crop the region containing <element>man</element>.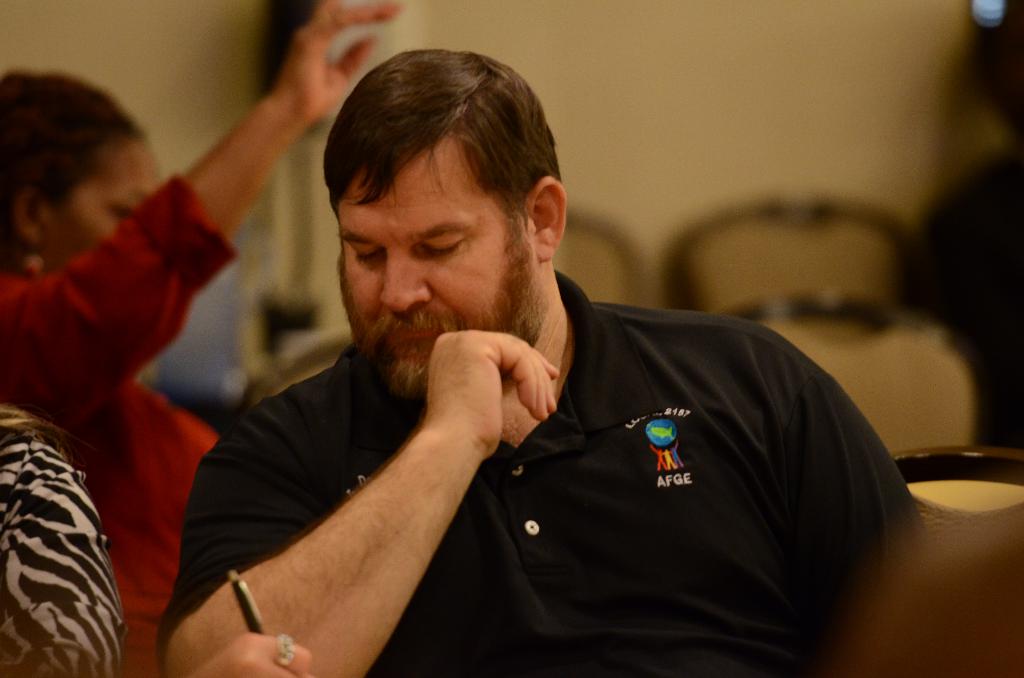
Crop region: Rect(179, 77, 825, 649).
